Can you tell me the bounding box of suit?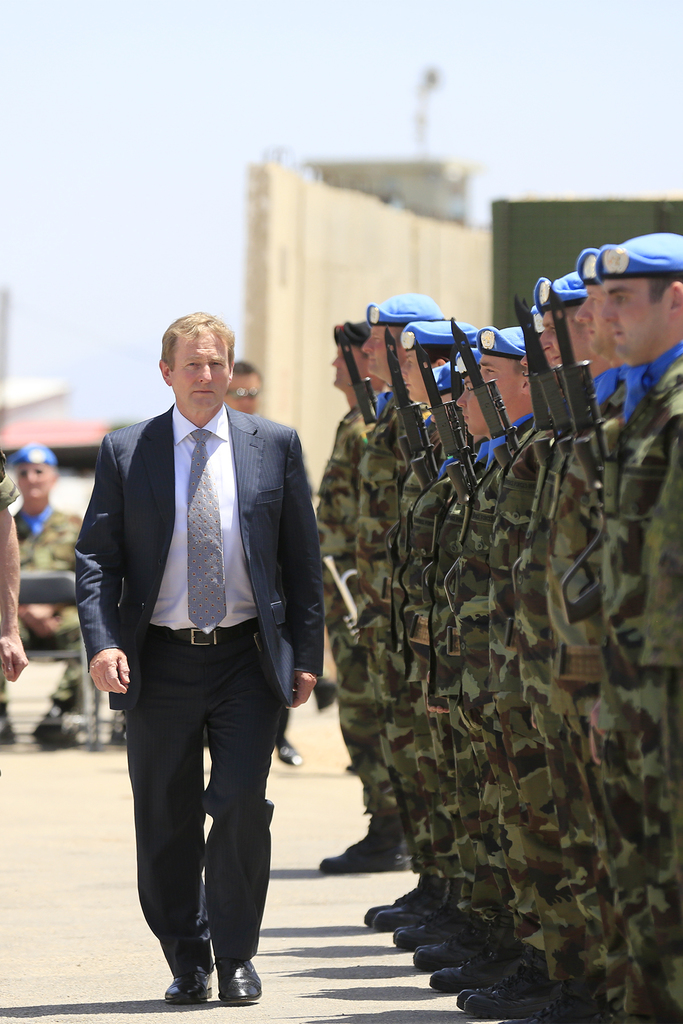
box(76, 337, 318, 998).
